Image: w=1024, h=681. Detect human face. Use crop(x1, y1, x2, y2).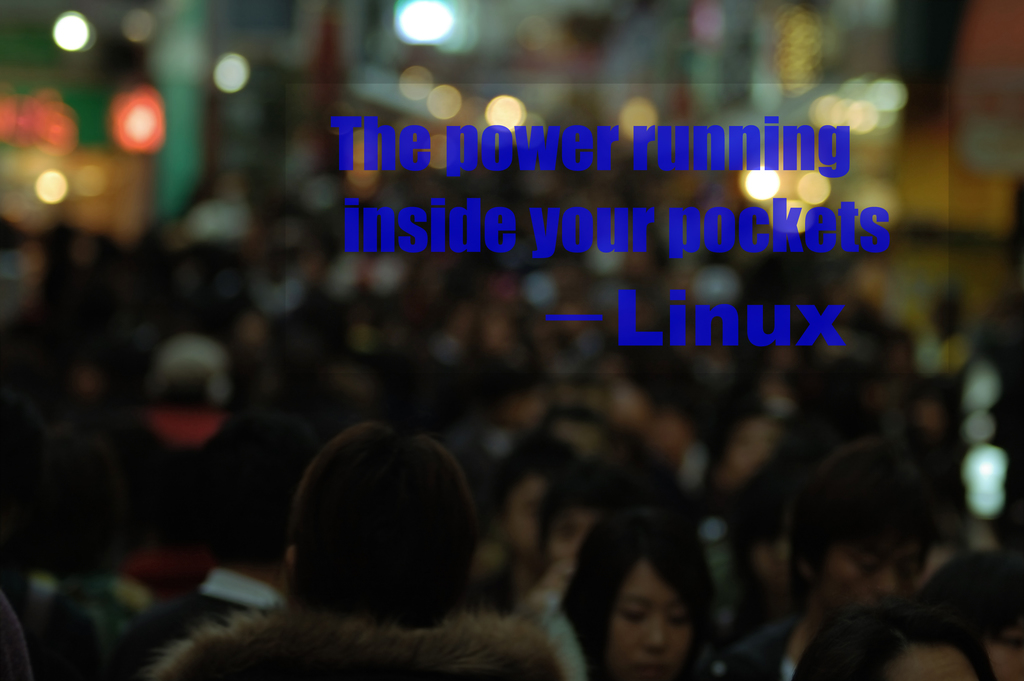
crop(820, 532, 920, 610).
